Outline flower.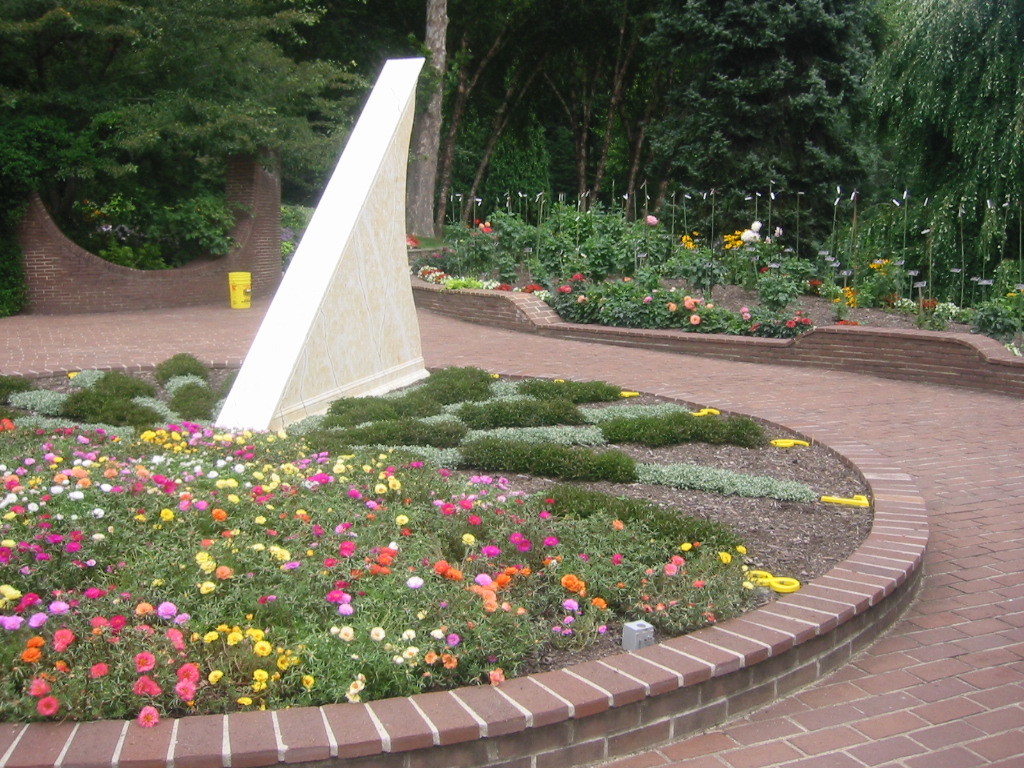
Outline: 26 632 47 648.
